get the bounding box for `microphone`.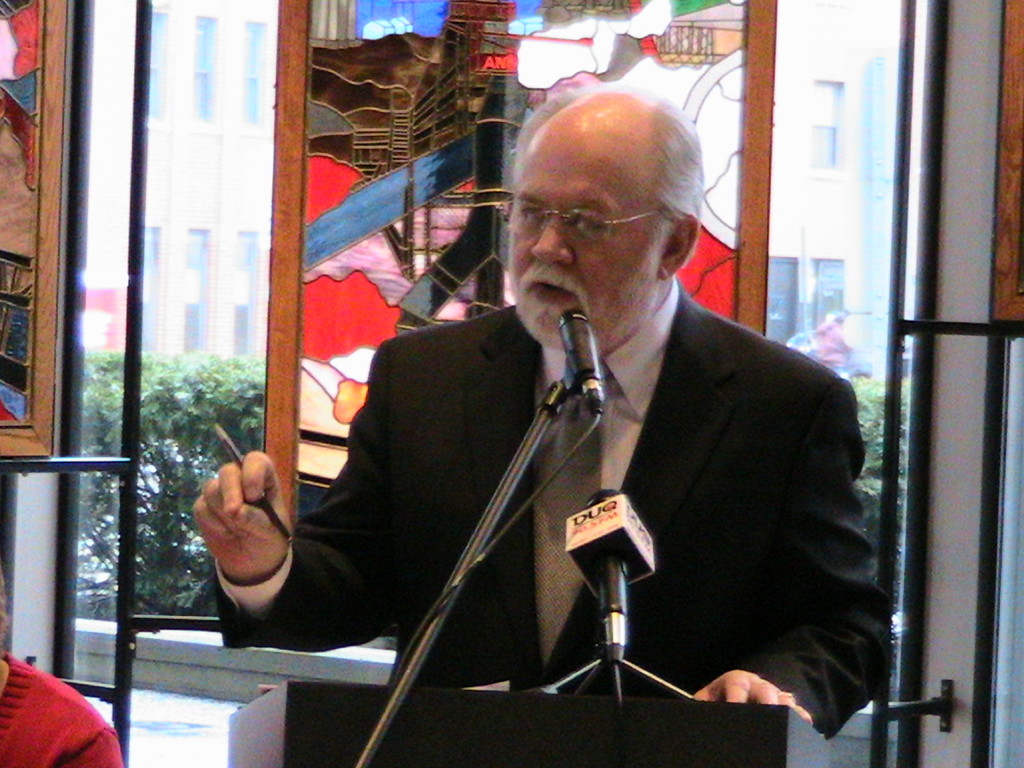
532/308/621/404.
